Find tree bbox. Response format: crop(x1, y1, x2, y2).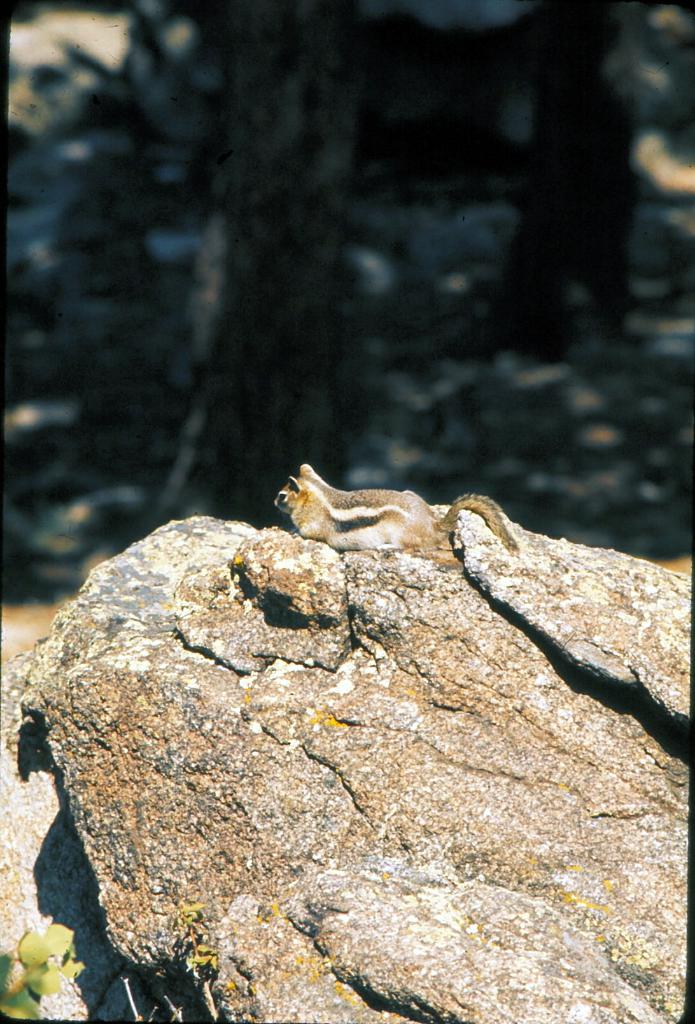
crop(448, 0, 641, 363).
